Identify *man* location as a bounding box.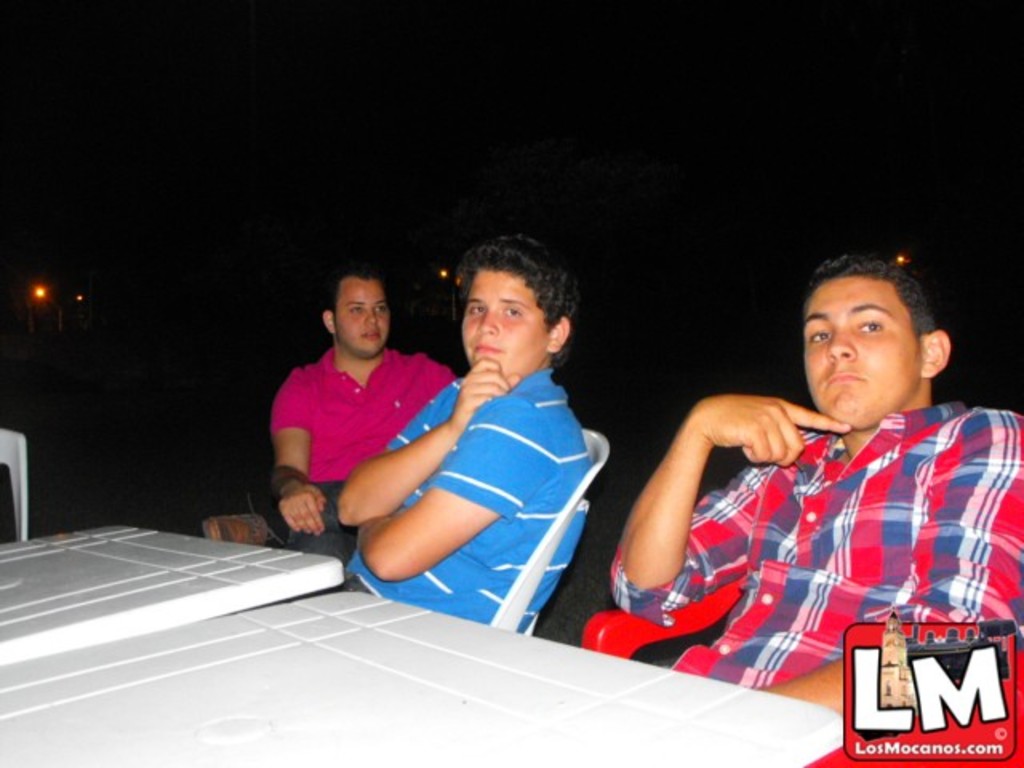
Rect(336, 234, 592, 632).
